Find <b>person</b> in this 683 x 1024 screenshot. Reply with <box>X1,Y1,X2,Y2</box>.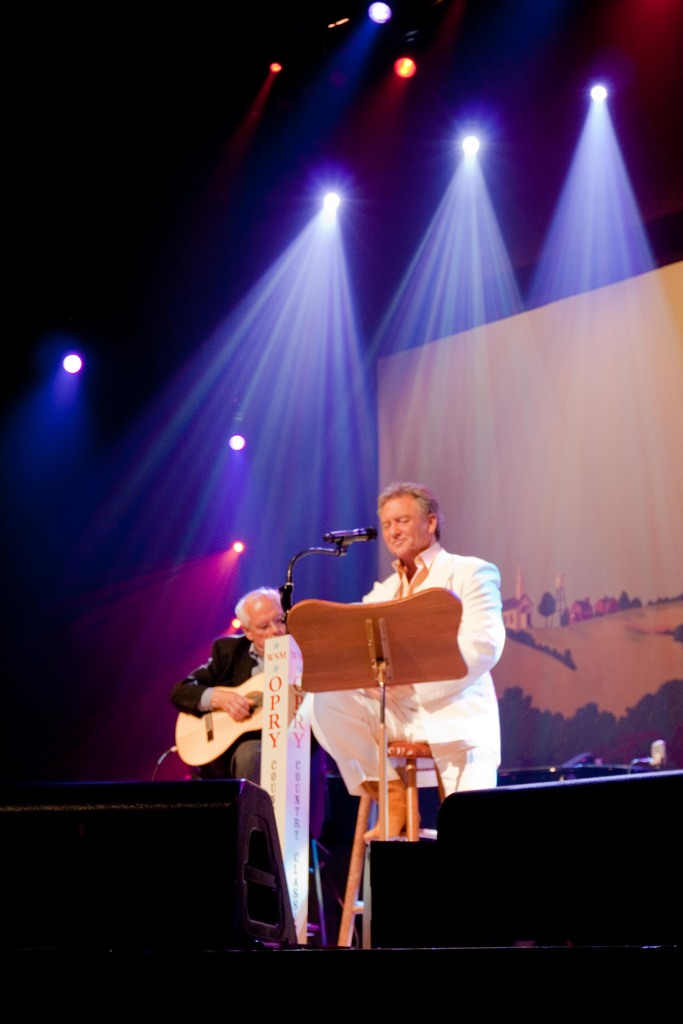
<box>176,577,284,941</box>.
